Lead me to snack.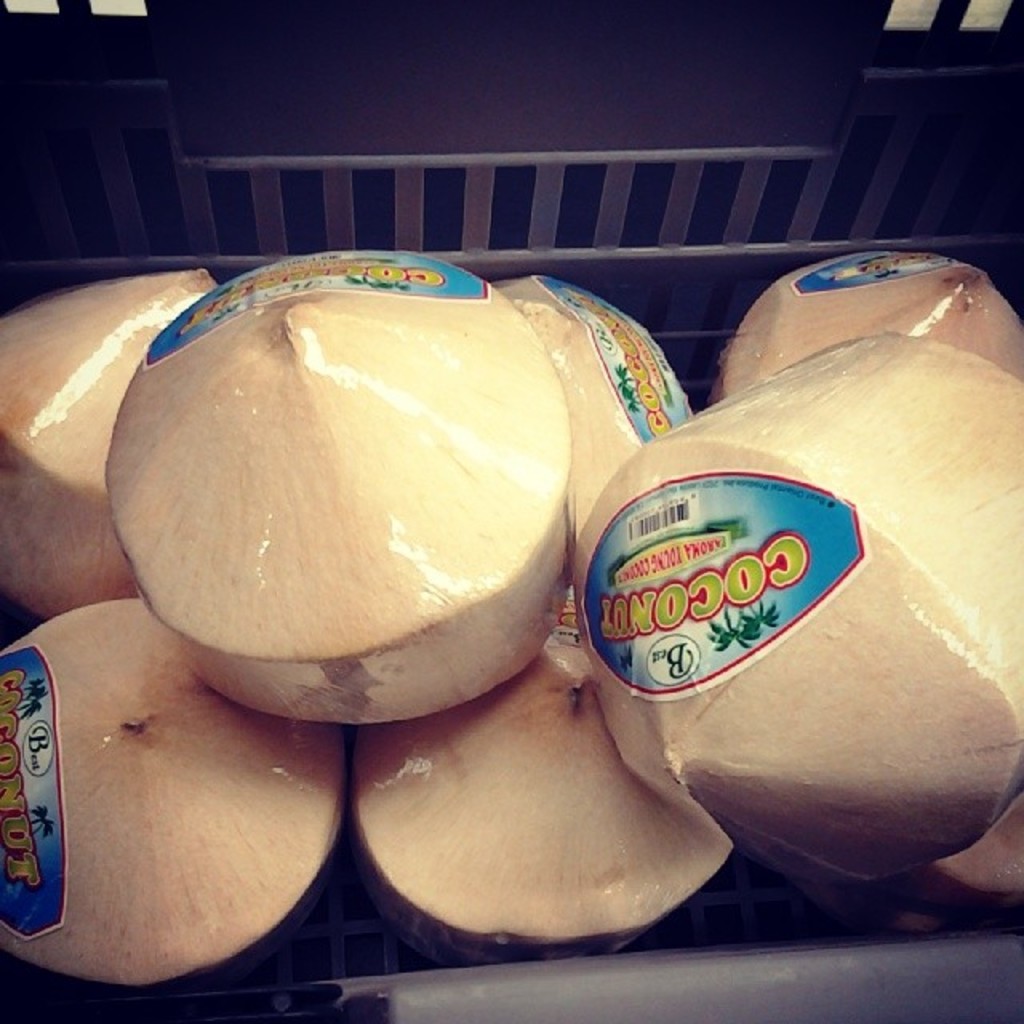
Lead to [478, 262, 696, 616].
